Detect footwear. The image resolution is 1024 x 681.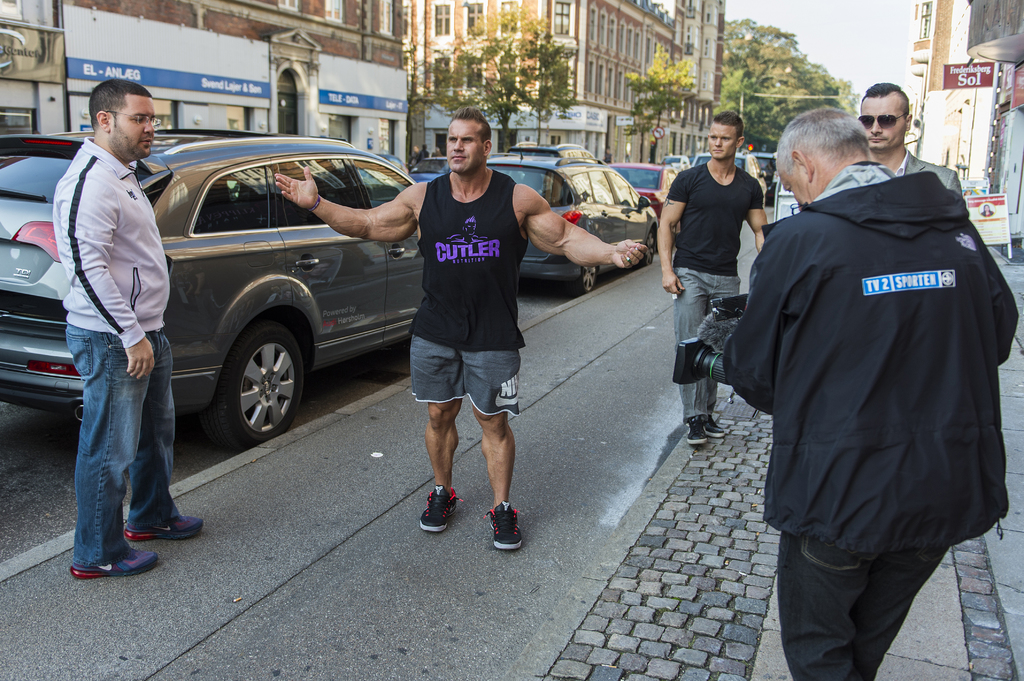
(123, 508, 204, 536).
